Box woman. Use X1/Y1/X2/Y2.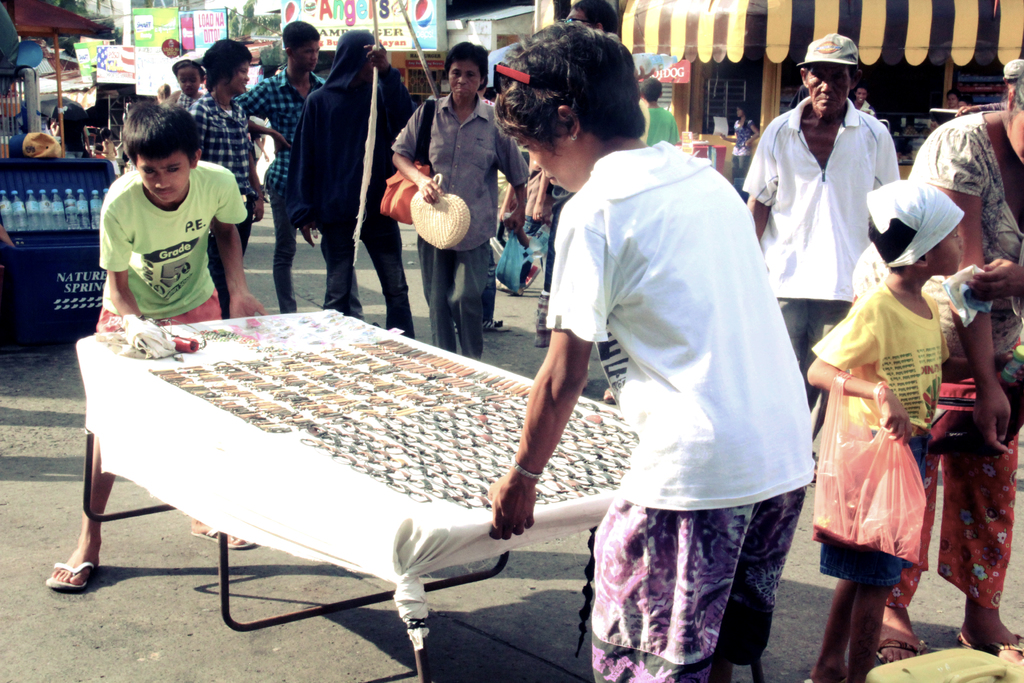
489/16/813/680.
